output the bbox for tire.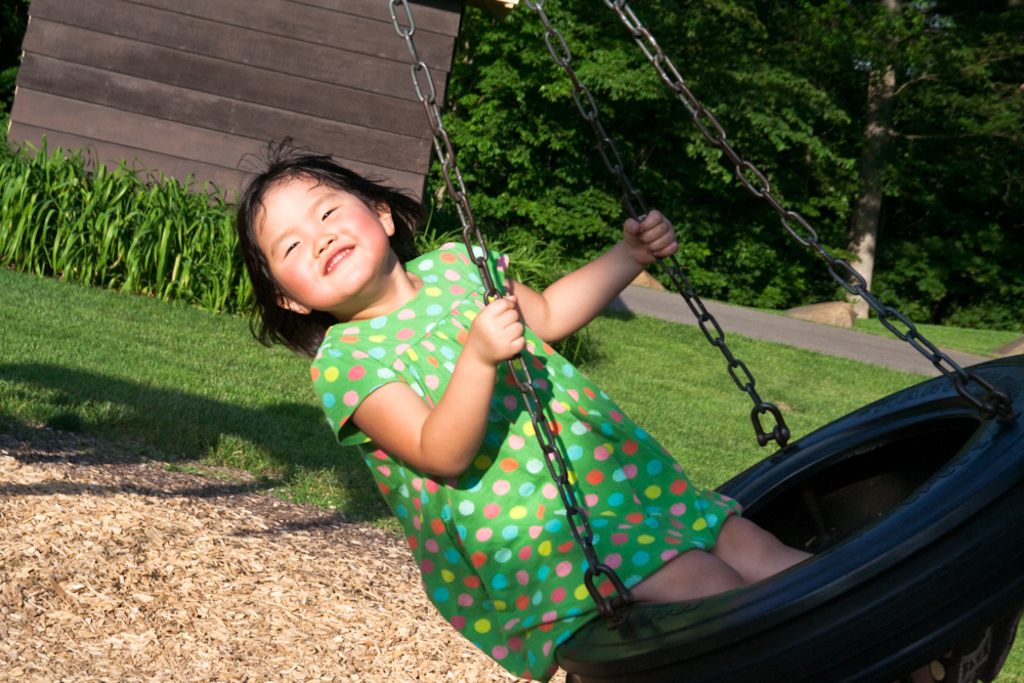
bbox(554, 352, 1023, 678).
